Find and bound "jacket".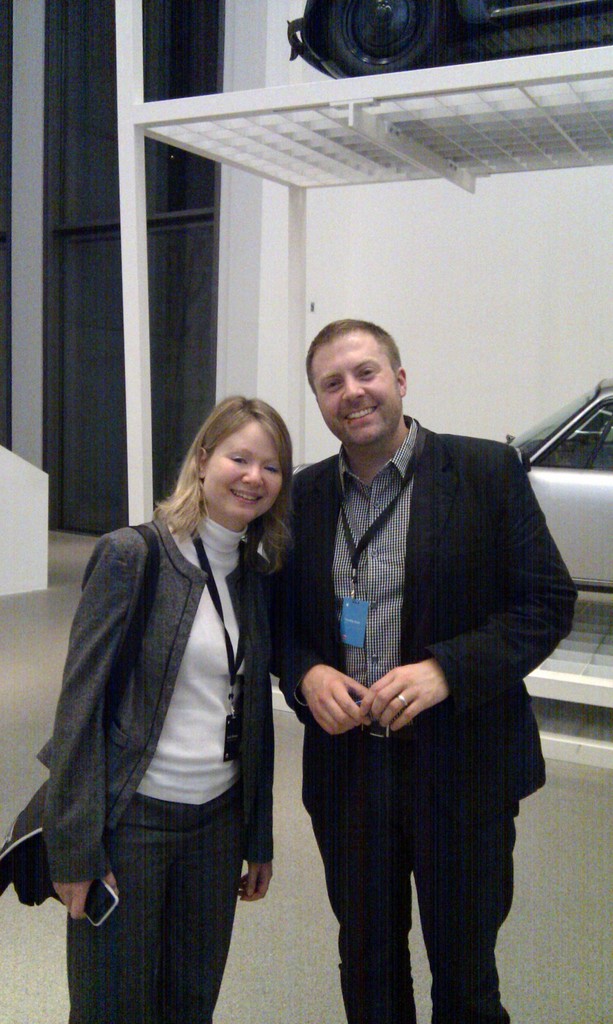
Bound: l=63, t=503, r=263, b=870.
